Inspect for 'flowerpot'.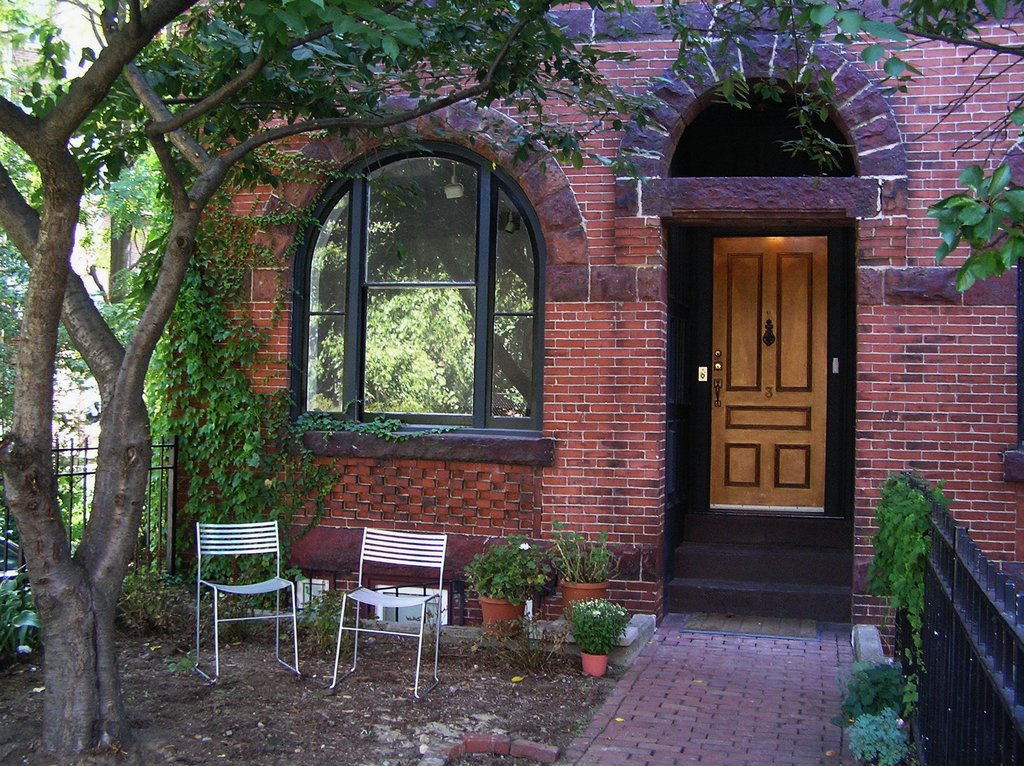
Inspection: l=464, t=550, r=564, b=648.
